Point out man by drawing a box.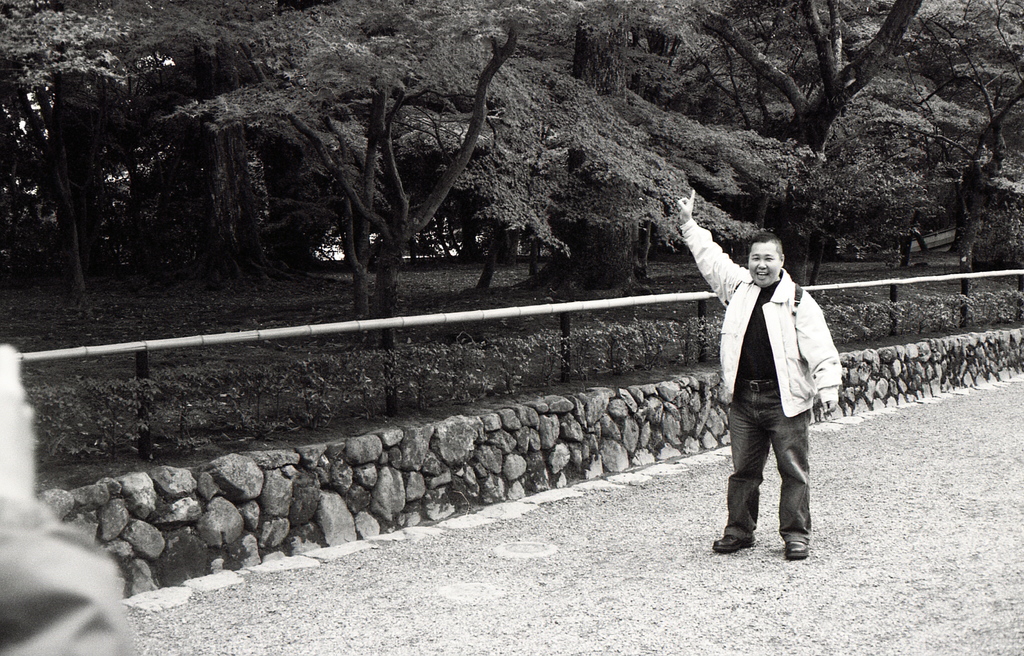
region(666, 180, 836, 580).
